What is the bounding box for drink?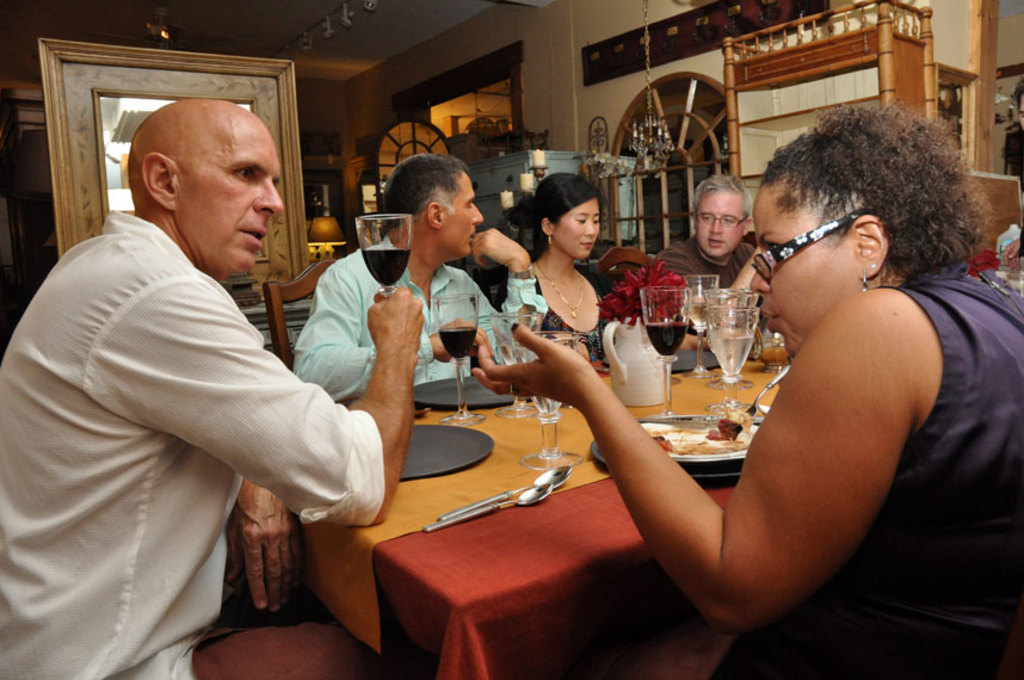
bbox=[439, 328, 477, 359].
